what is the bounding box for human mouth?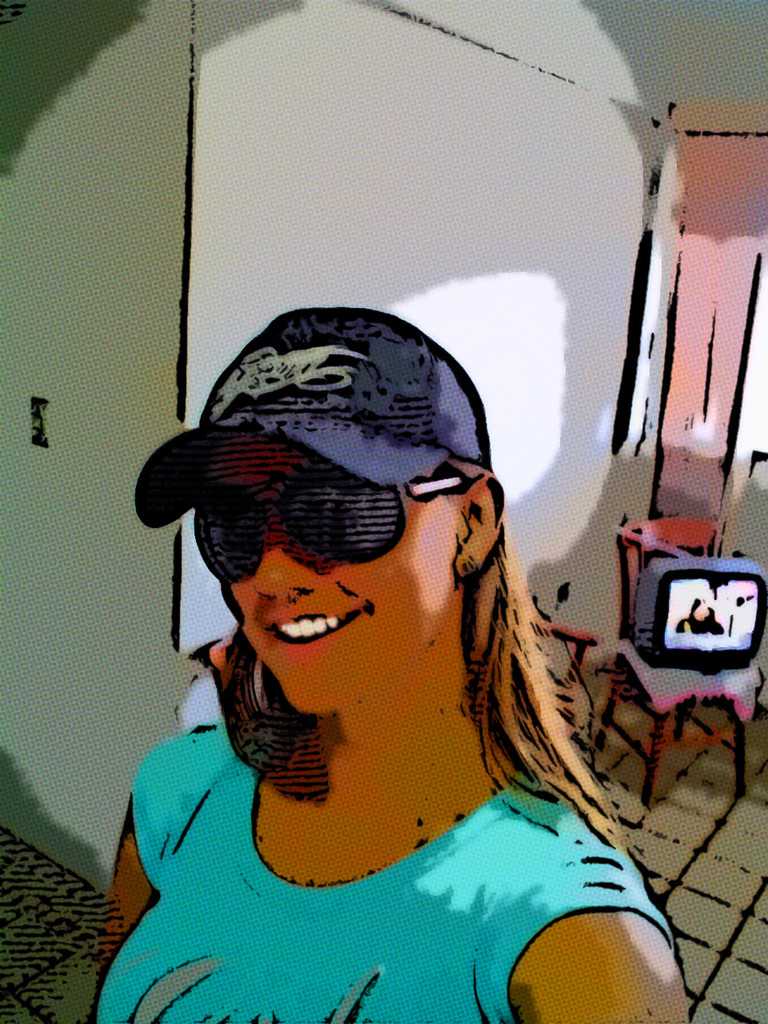
{"x1": 258, "y1": 606, "x2": 366, "y2": 658}.
